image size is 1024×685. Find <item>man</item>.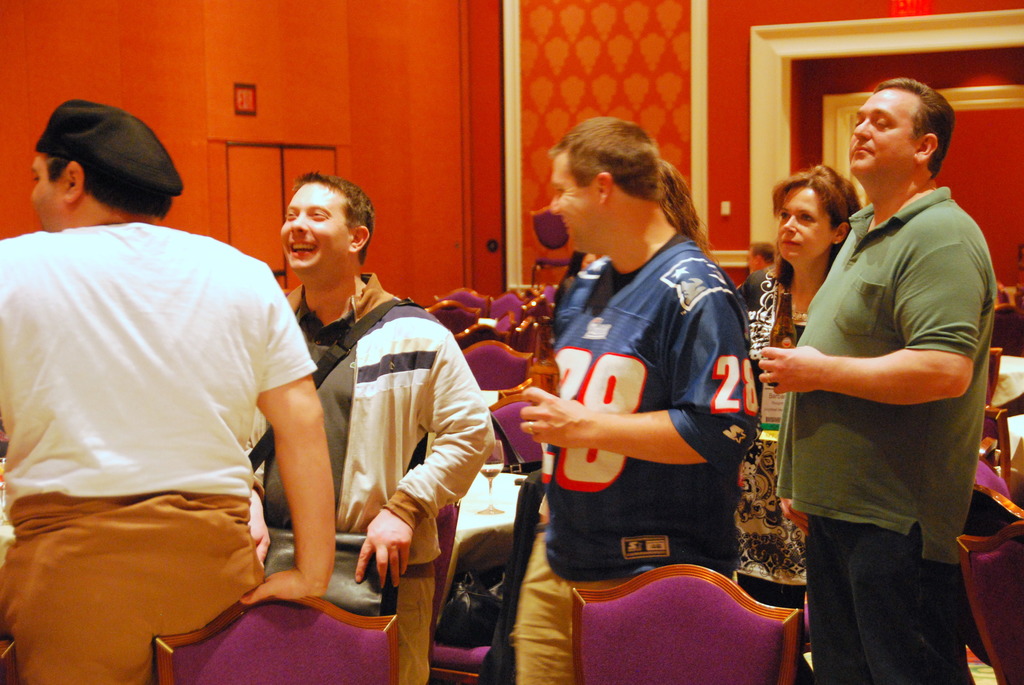
Rect(509, 118, 755, 684).
